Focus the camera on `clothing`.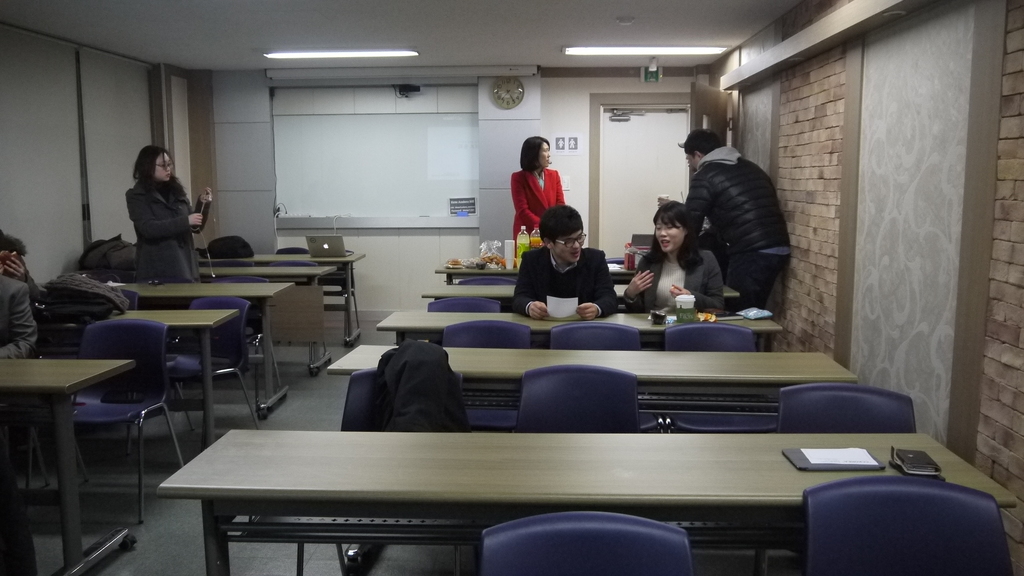
Focus region: crop(624, 241, 725, 313).
